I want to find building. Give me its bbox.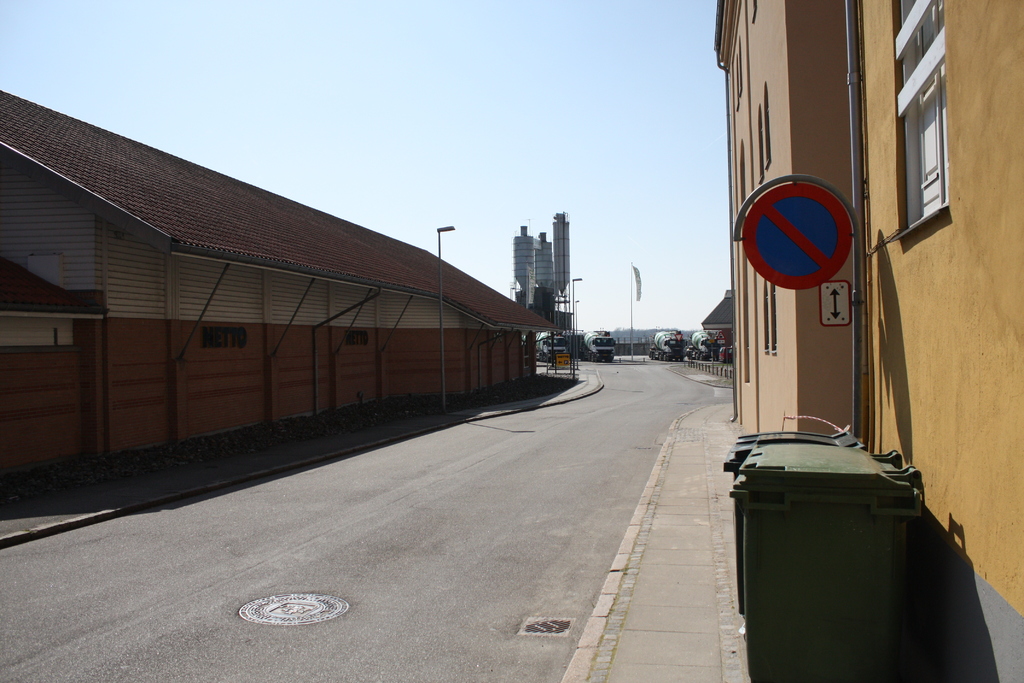
(left=0, top=92, right=559, bottom=483).
